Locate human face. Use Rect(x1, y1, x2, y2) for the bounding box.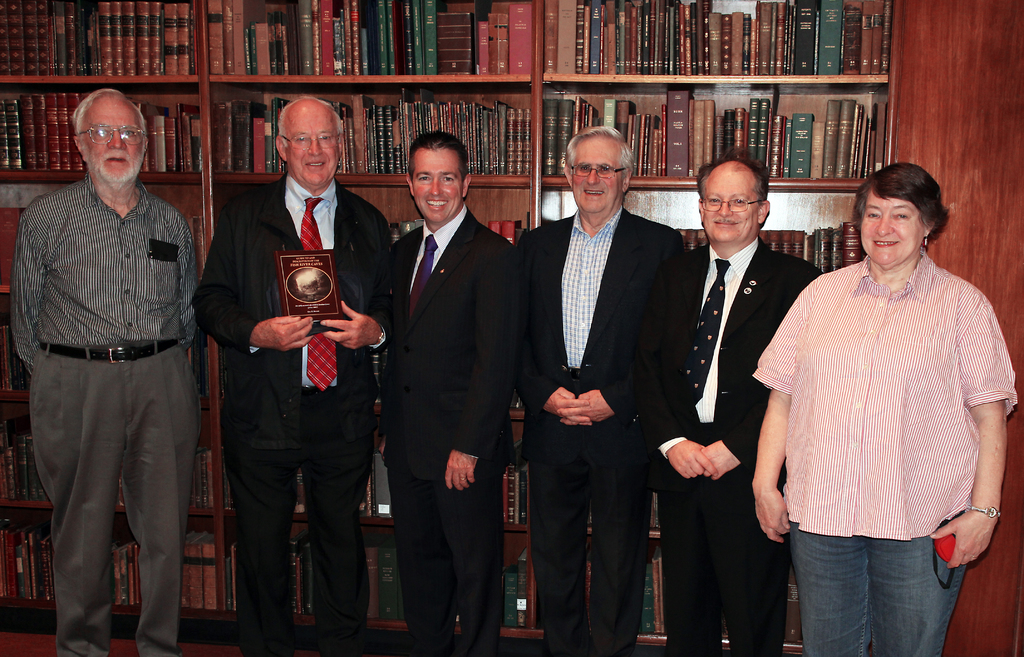
Rect(567, 143, 622, 212).
